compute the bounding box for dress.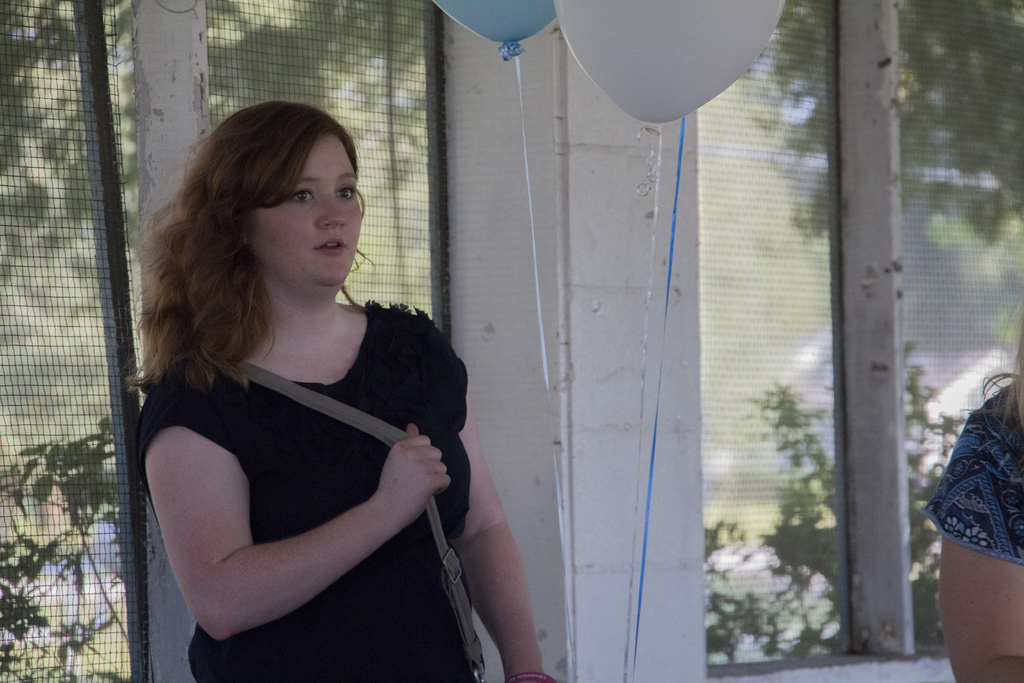
137 300 468 682.
